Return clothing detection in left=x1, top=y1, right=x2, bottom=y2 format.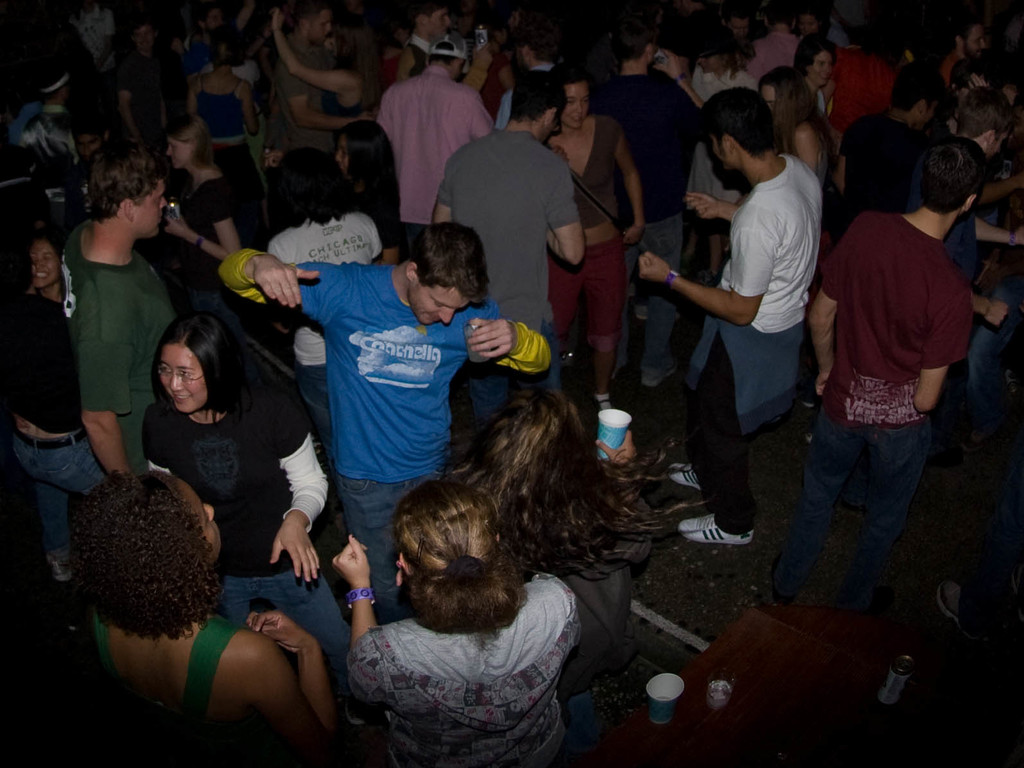
left=202, top=71, right=257, bottom=234.
